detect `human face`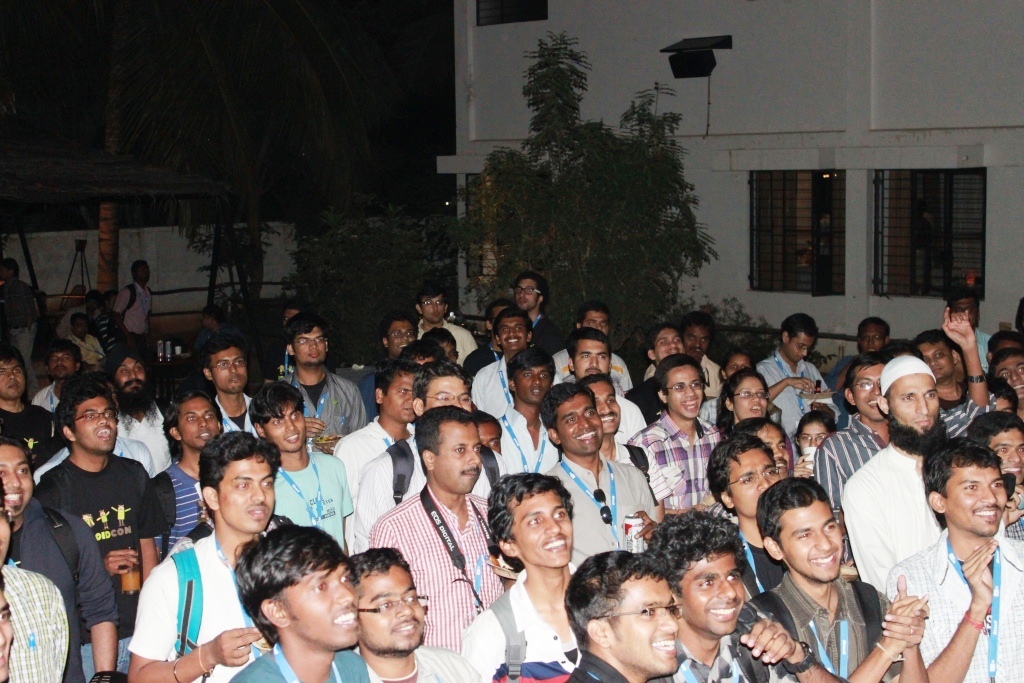
515:366:550:402
